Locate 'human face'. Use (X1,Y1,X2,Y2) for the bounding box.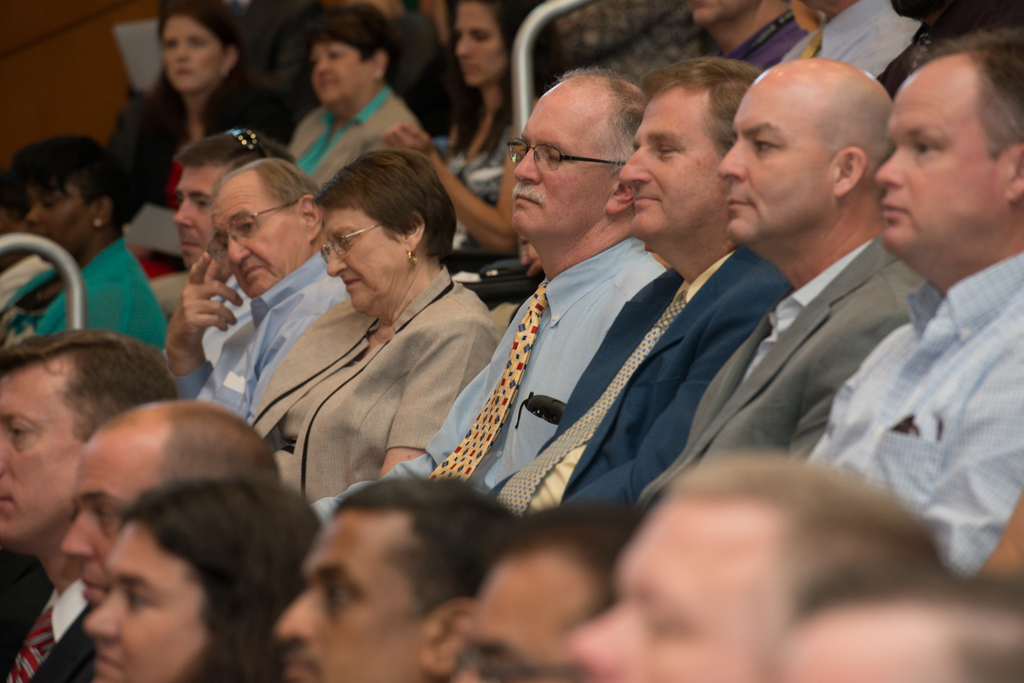
(168,167,217,272).
